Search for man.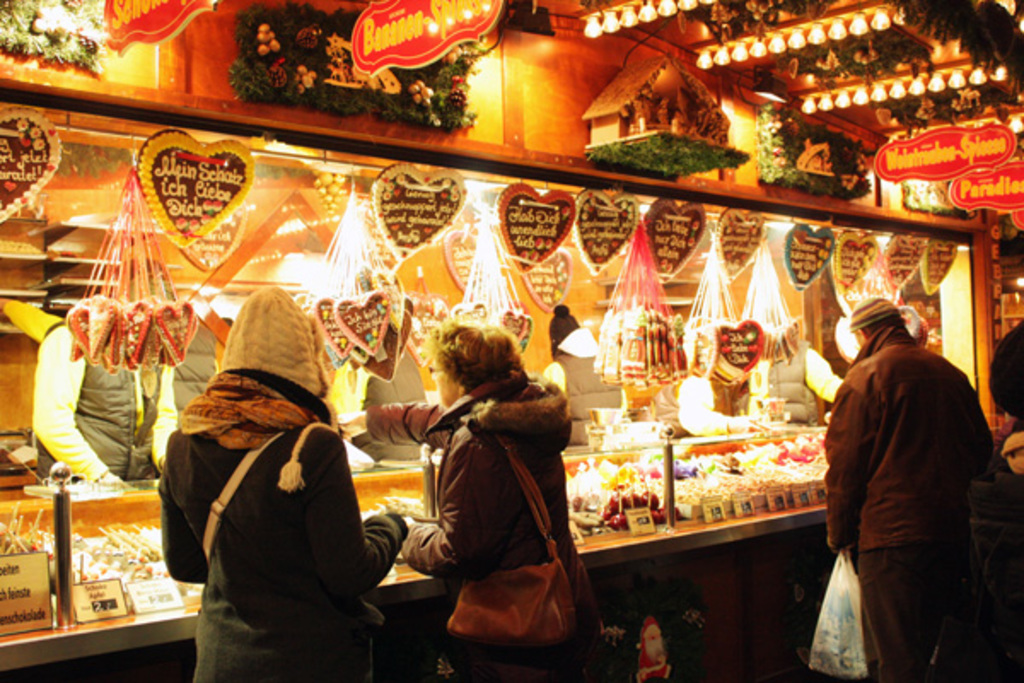
Found at detection(350, 306, 423, 468).
